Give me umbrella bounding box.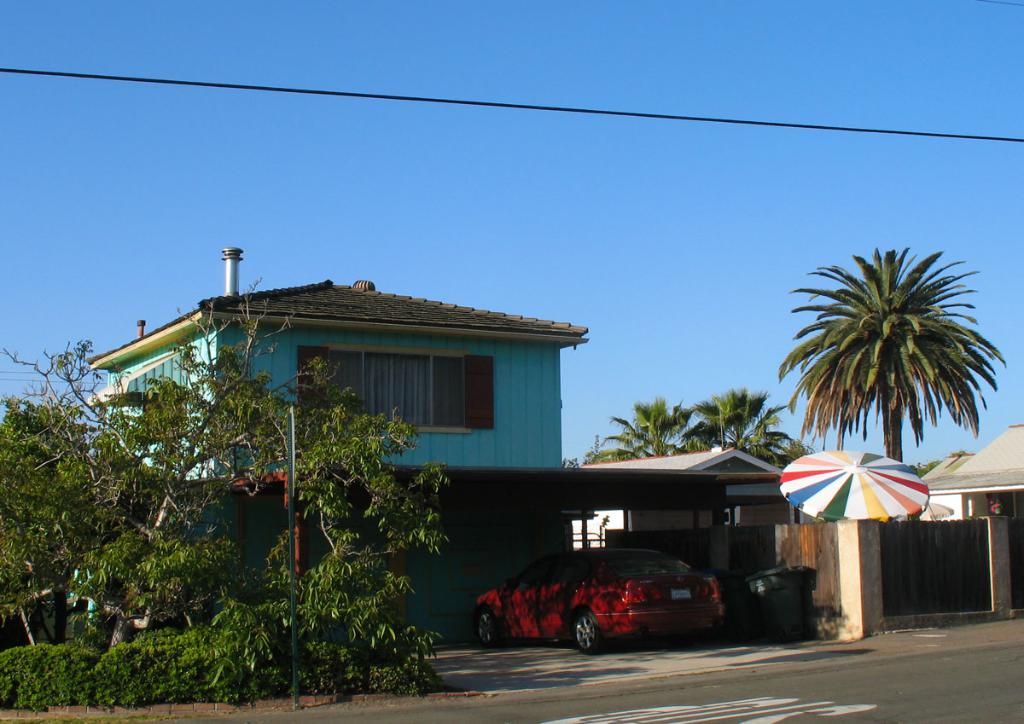
<bbox>779, 447, 938, 524</bbox>.
